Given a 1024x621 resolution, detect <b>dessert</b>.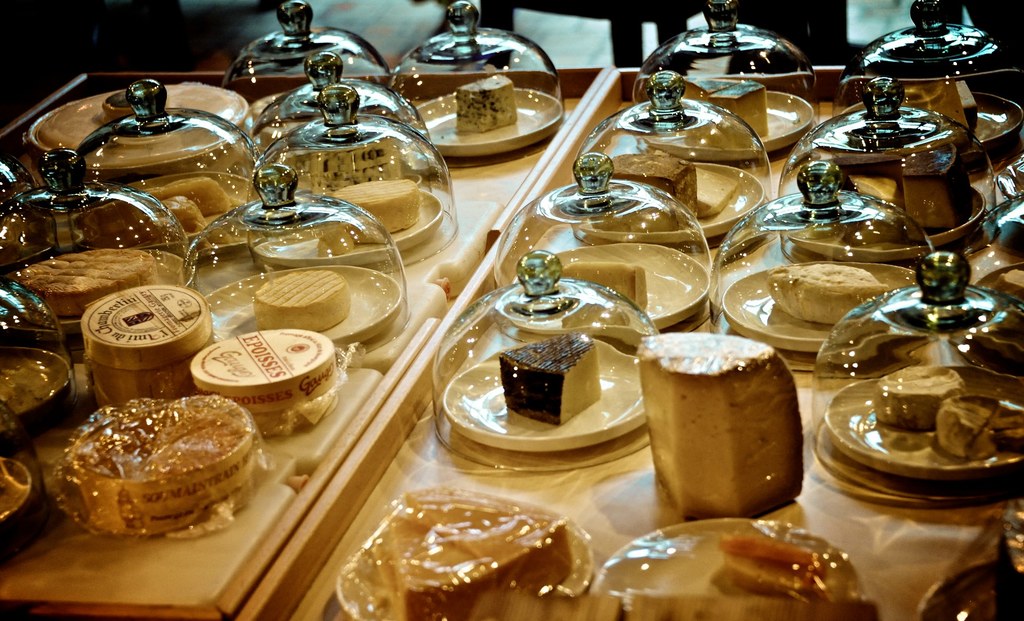
l=371, t=495, r=573, b=620.
